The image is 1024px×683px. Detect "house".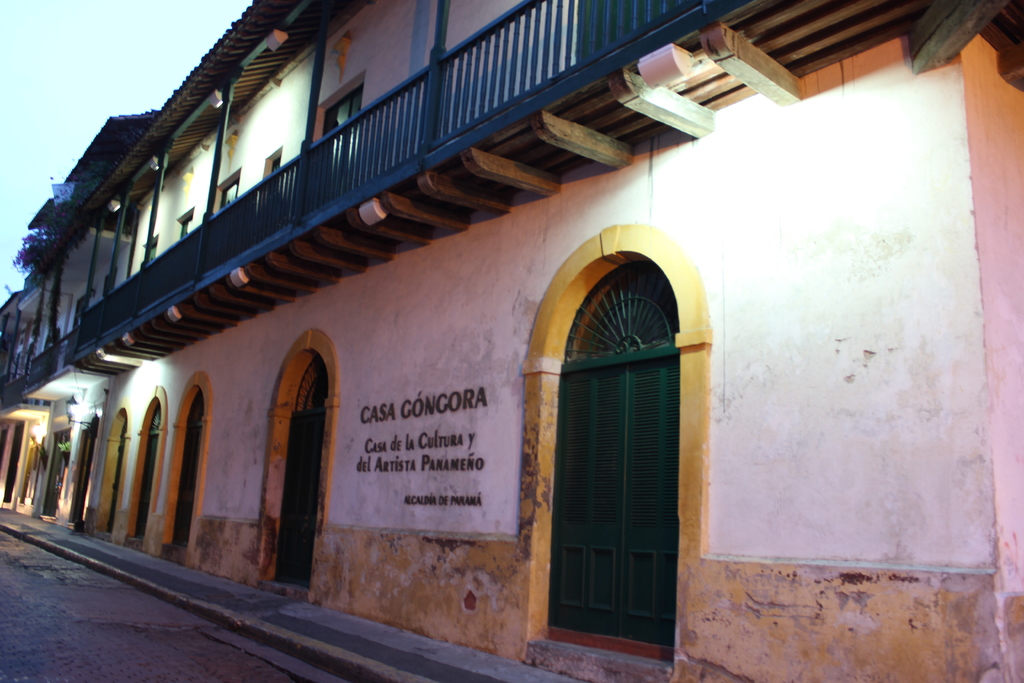
Detection: detection(0, 0, 1023, 682).
